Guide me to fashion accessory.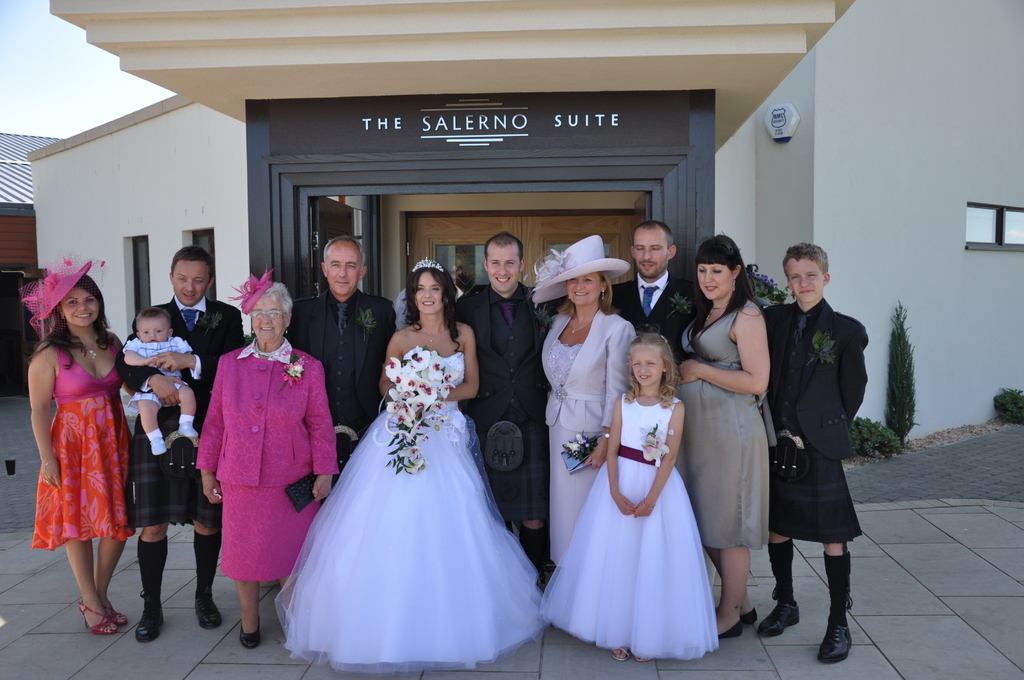
Guidance: box=[13, 247, 109, 339].
